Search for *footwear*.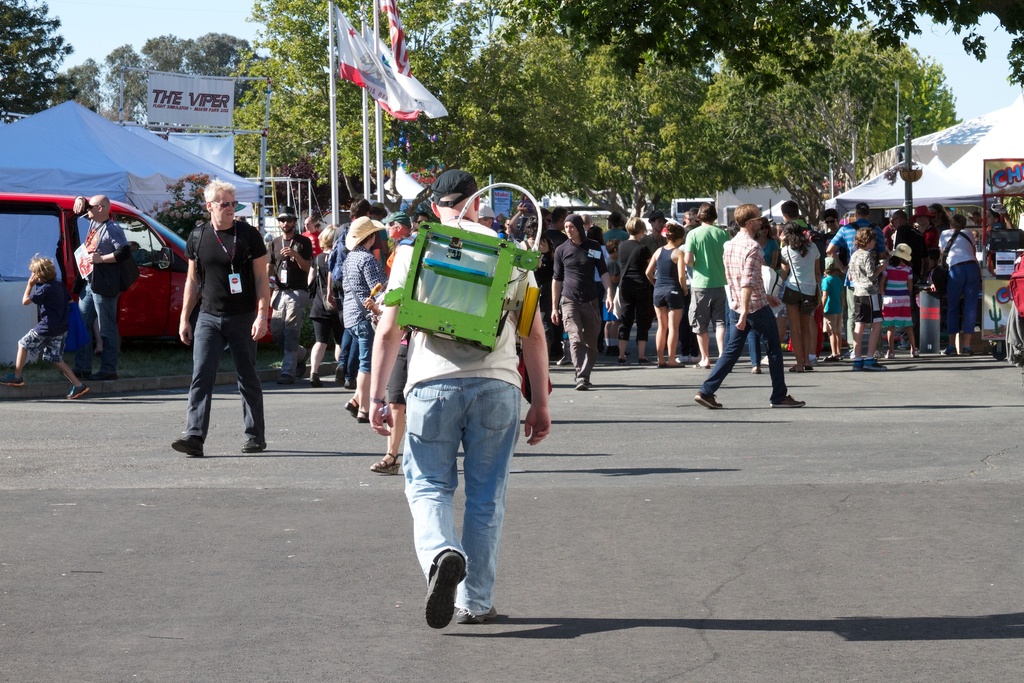
Found at Rect(65, 378, 88, 400).
